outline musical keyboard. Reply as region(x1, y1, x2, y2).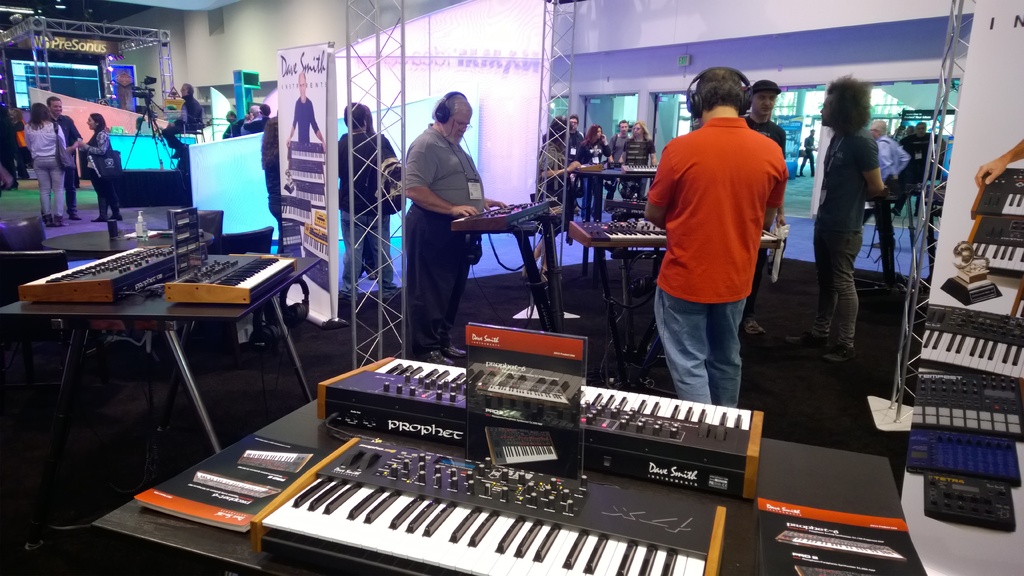
region(913, 302, 1023, 374).
